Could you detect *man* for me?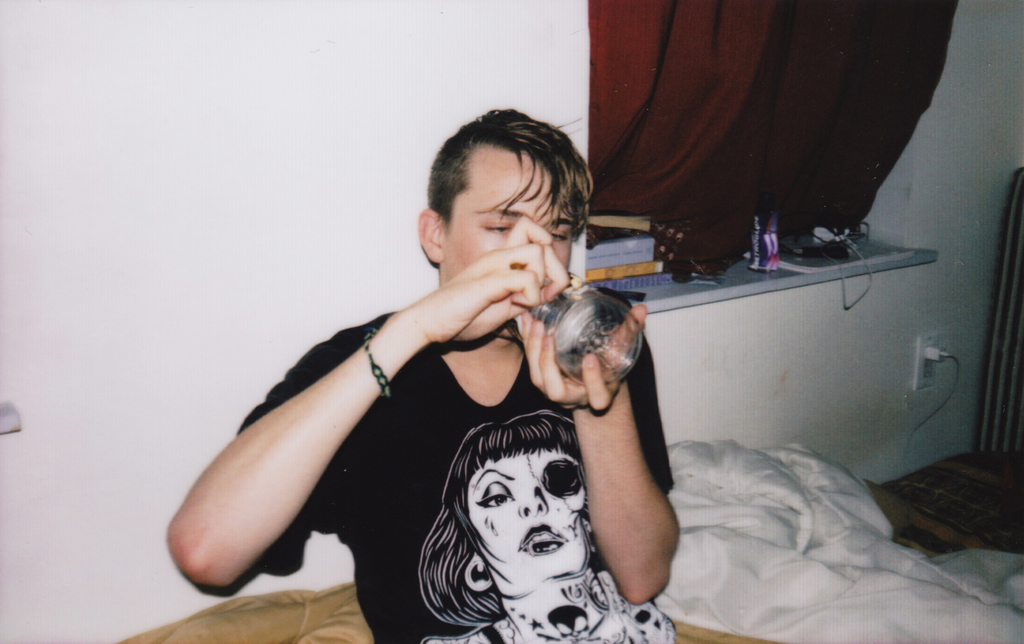
Detection result: {"left": 175, "top": 125, "right": 659, "bottom": 615}.
